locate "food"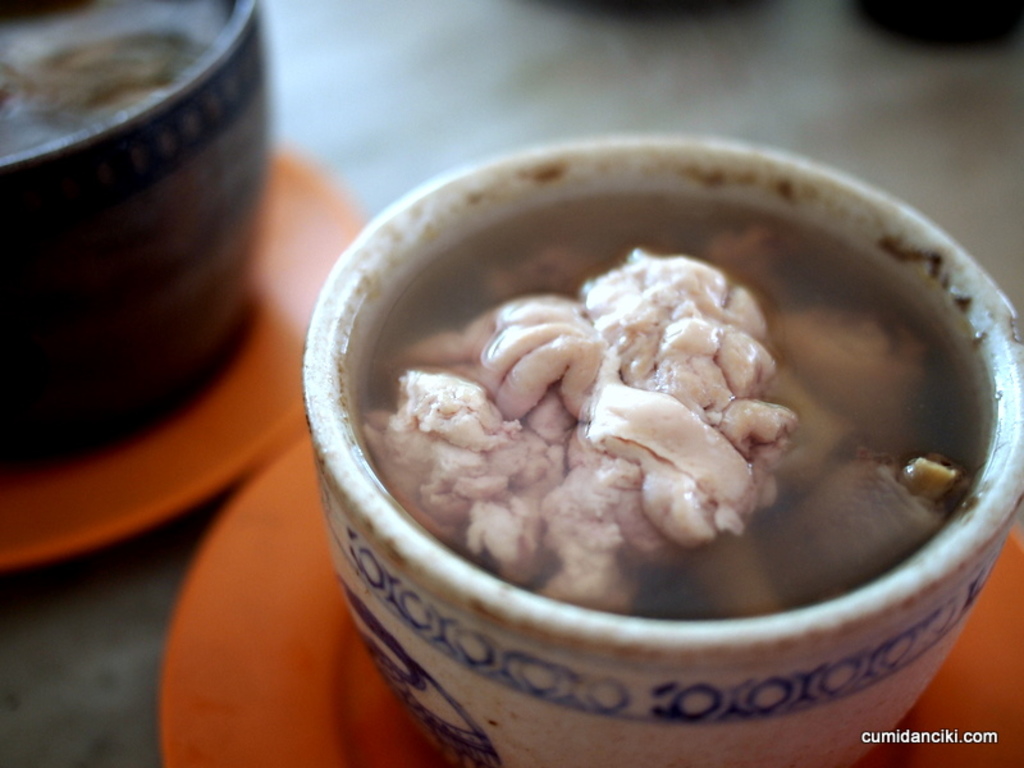
(x1=360, y1=220, x2=1000, y2=623)
